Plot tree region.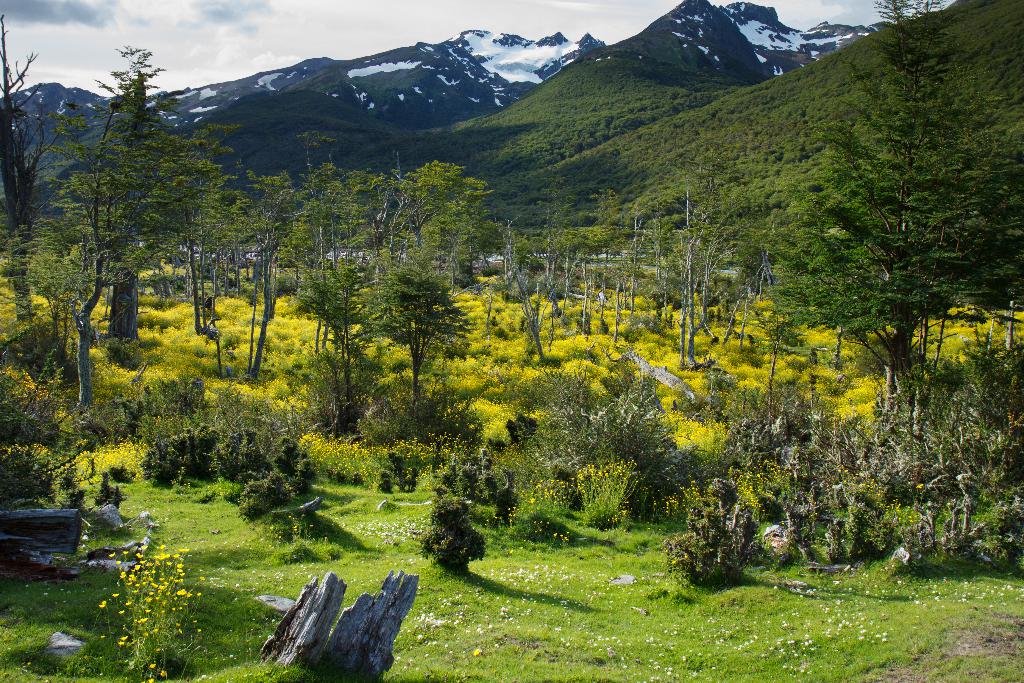
Plotted at [left=0, top=38, right=200, bottom=417].
